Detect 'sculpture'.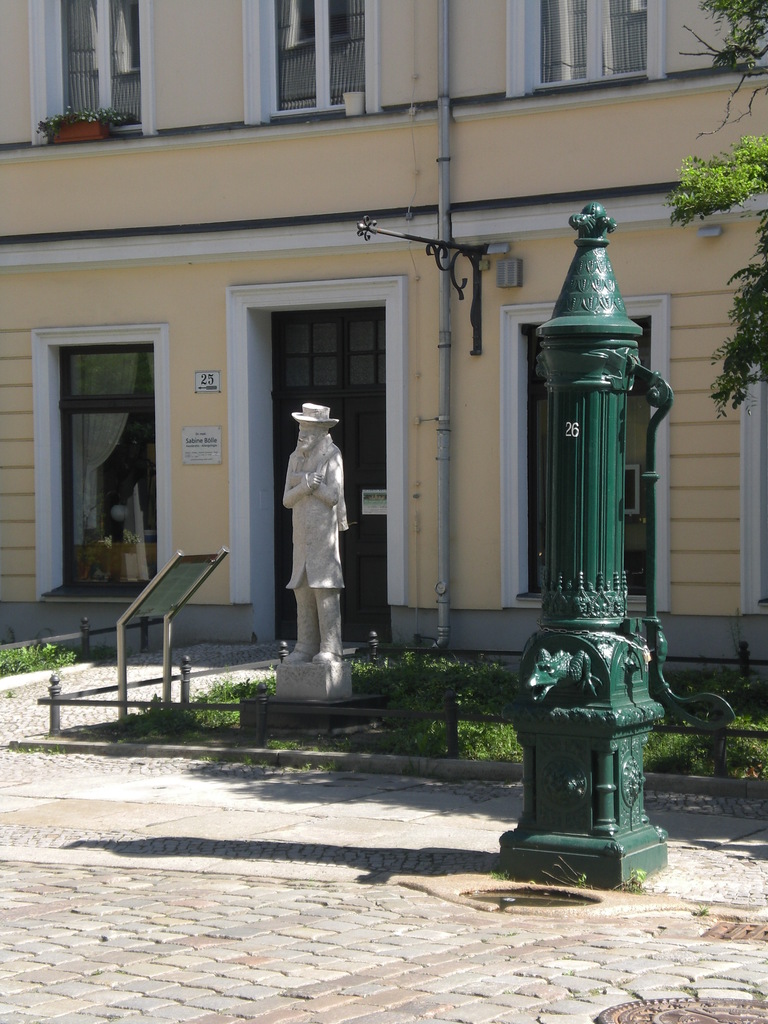
Detected at BBox(275, 375, 354, 646).
